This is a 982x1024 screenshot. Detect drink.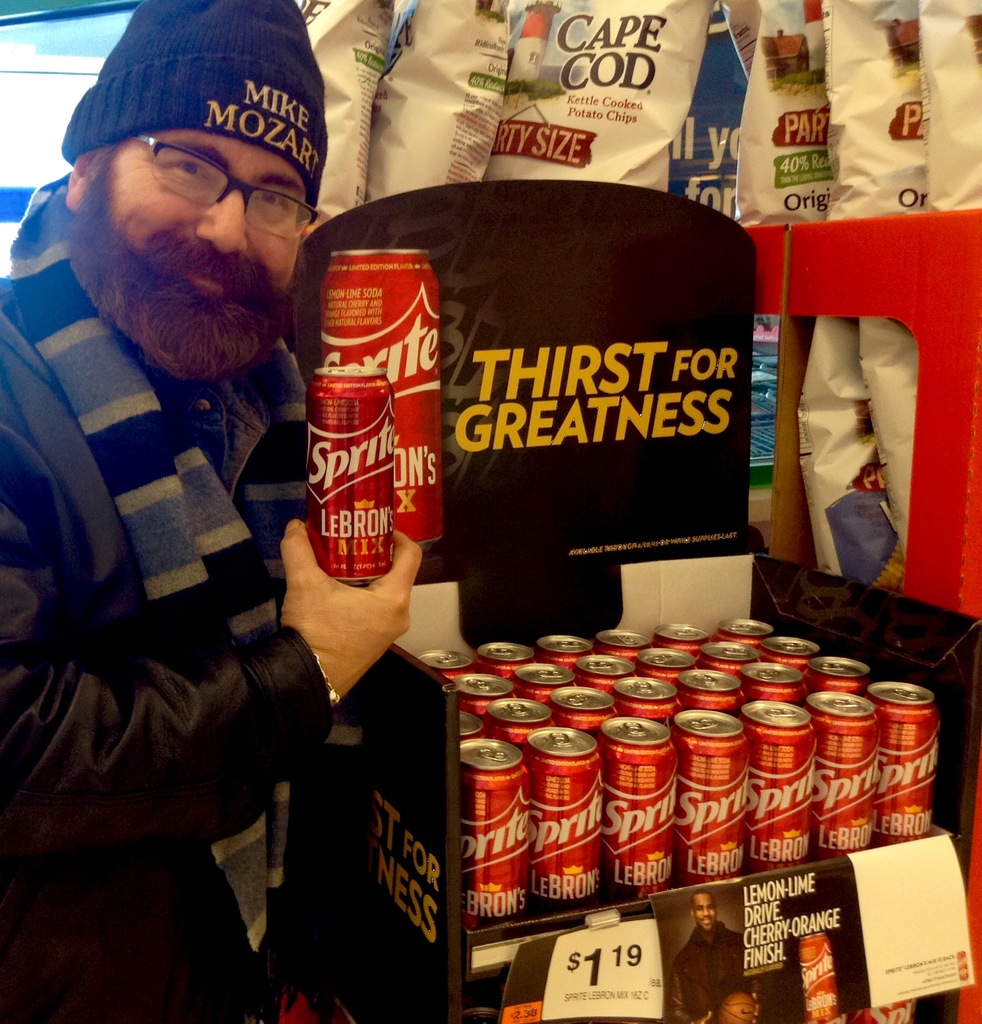
794 929 841 1023.
